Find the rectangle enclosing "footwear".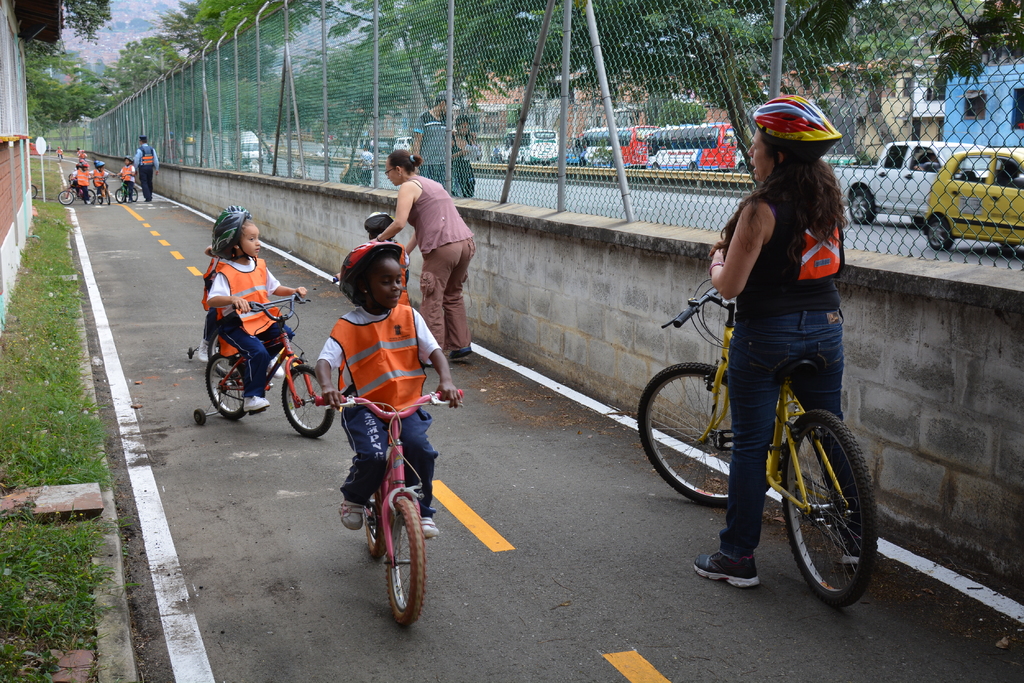
266 351 283 380.
